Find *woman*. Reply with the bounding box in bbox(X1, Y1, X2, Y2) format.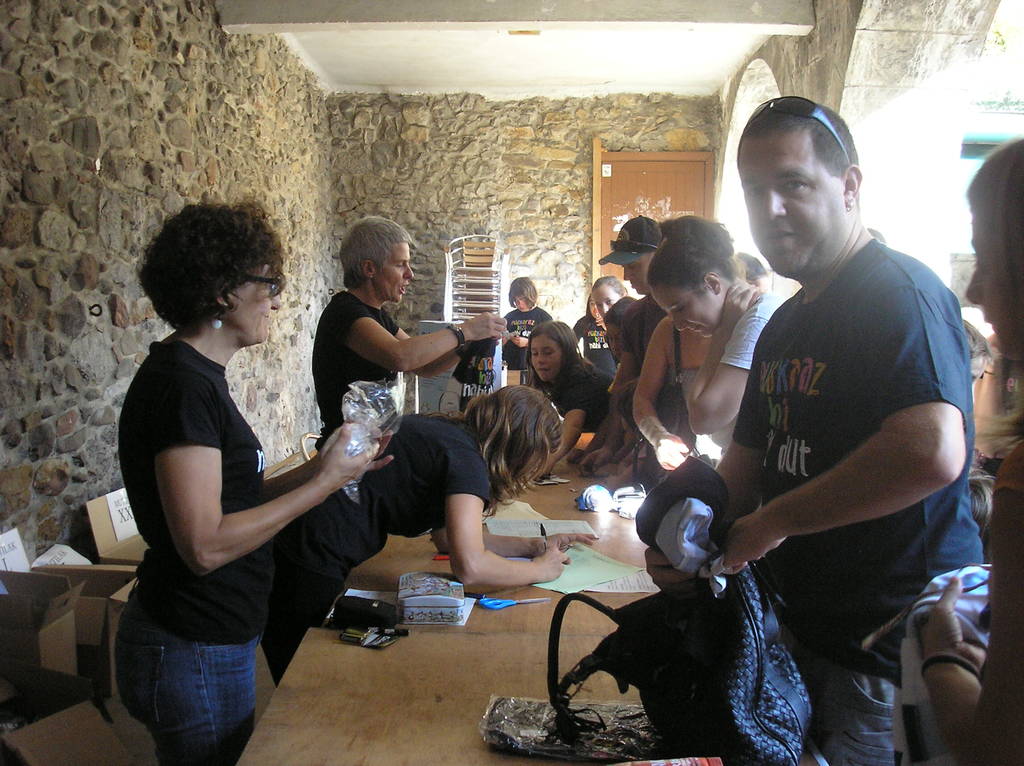
bbox(551, 267, 639, 417).
